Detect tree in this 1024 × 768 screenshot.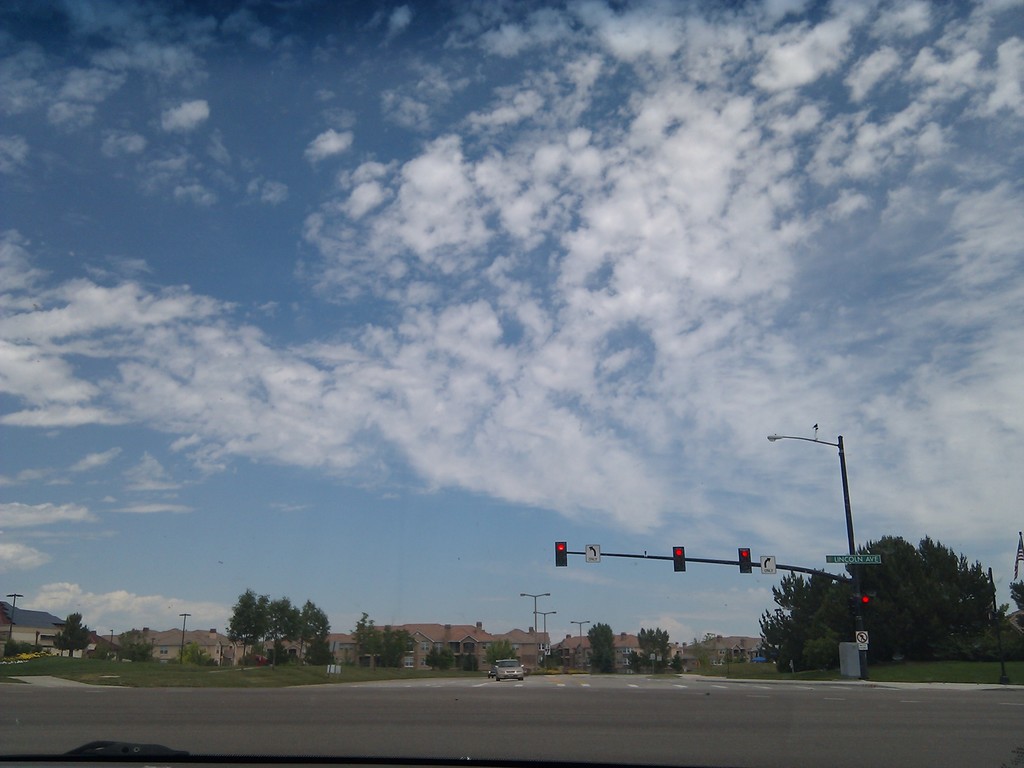
Detection: x1=464, y1=653, x2=477, y2=671.
